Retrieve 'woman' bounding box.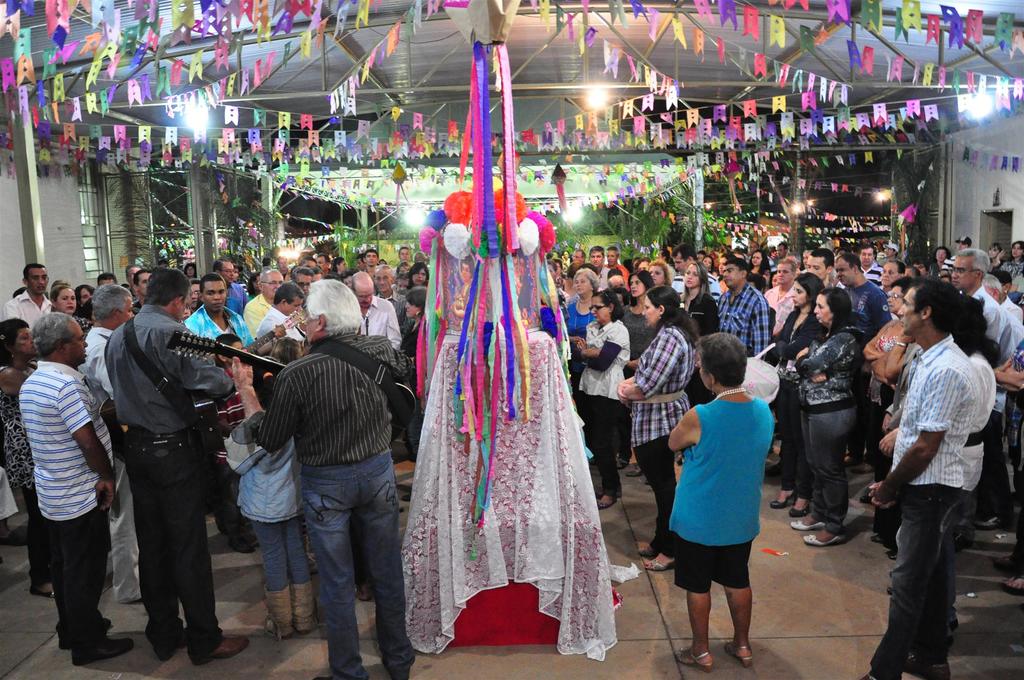
Bounding box: [47, 287, 94, 339].
